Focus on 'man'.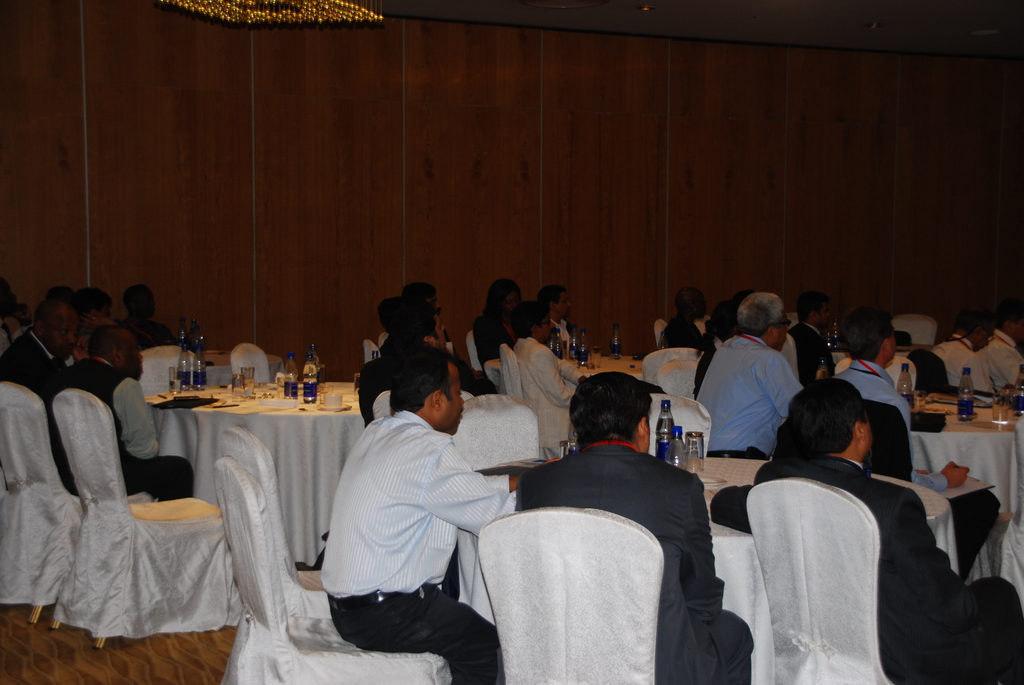
Focused at box(761, 377, 1023, 684).
